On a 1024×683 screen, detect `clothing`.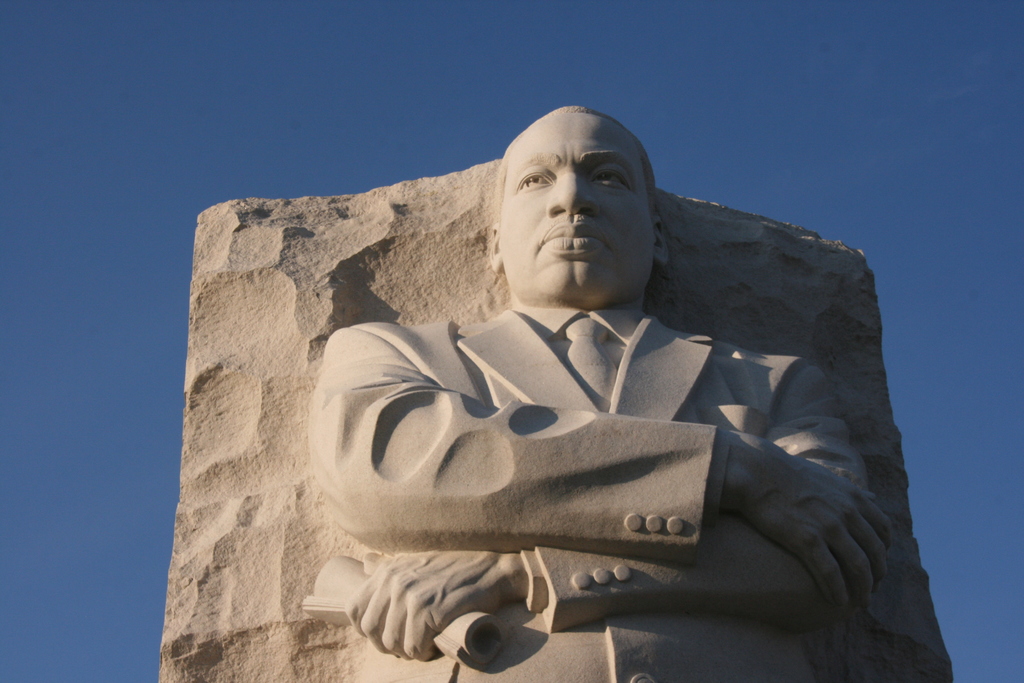
<box>275,267,897,635</box>.
